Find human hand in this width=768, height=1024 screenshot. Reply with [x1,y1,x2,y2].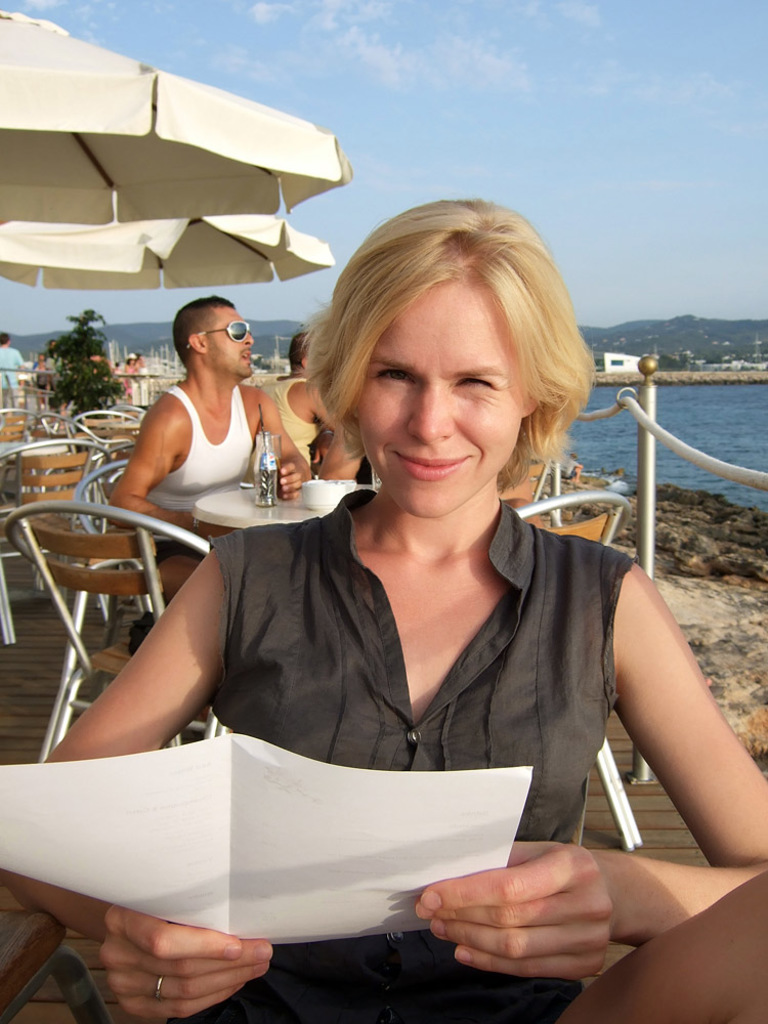
[417,837,653,982].
